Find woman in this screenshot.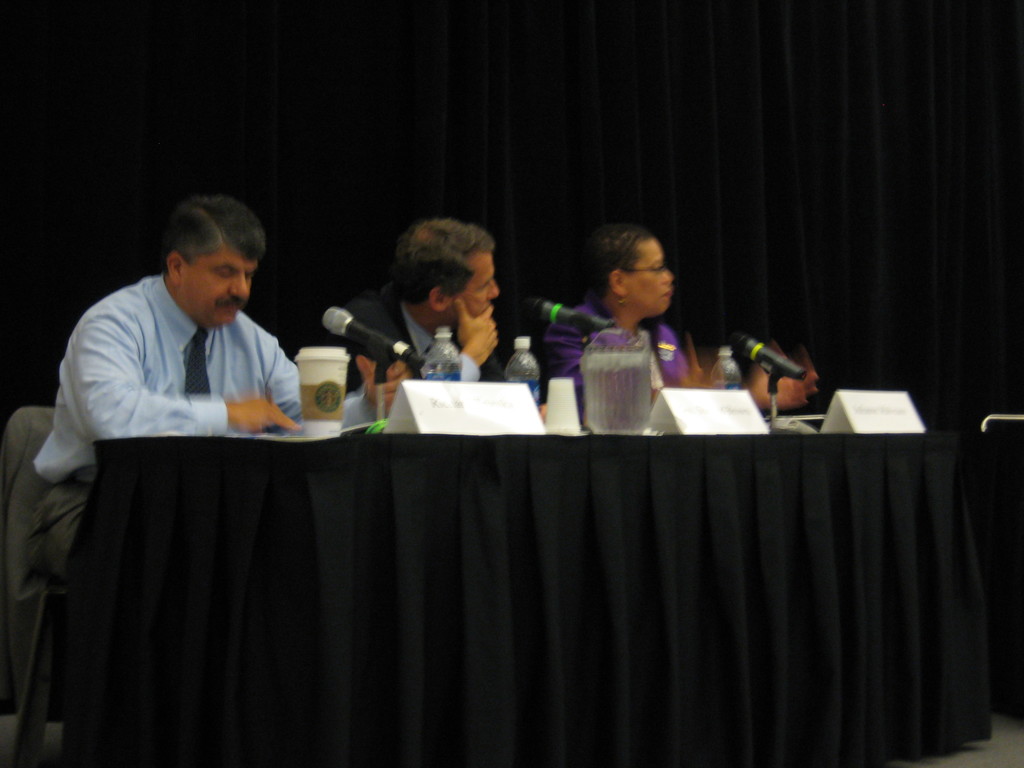
The bounding box for woman is <region>547, 224, 712, 428</region>.
